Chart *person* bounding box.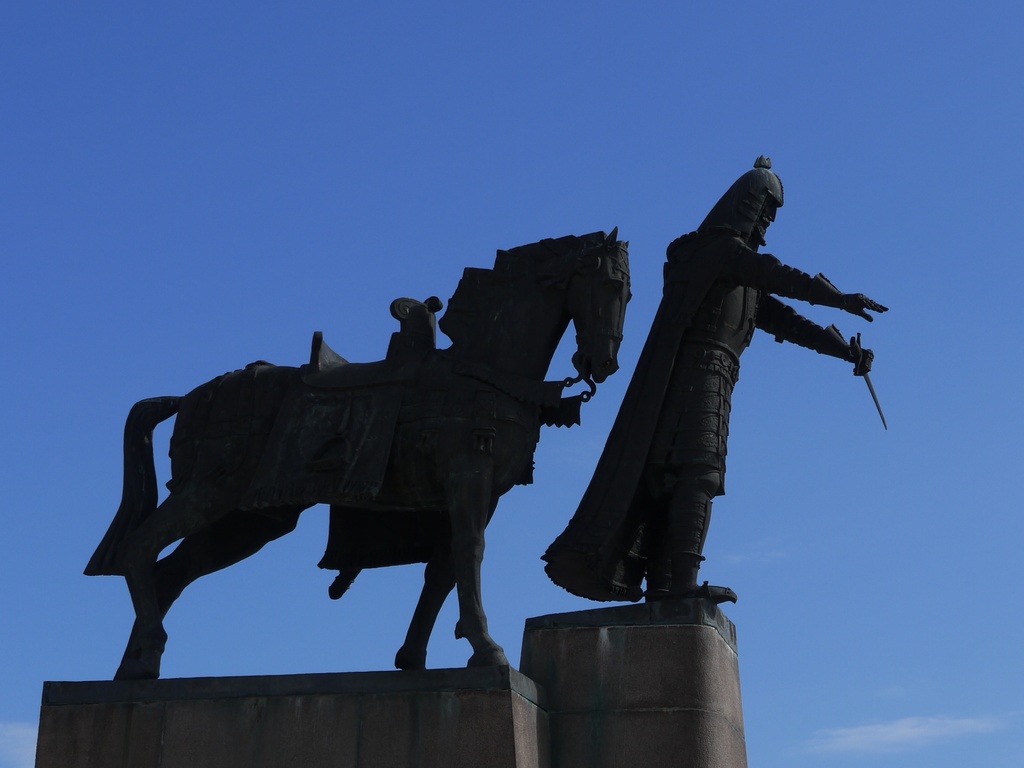
Charted: 582, 166, 906, 648.
